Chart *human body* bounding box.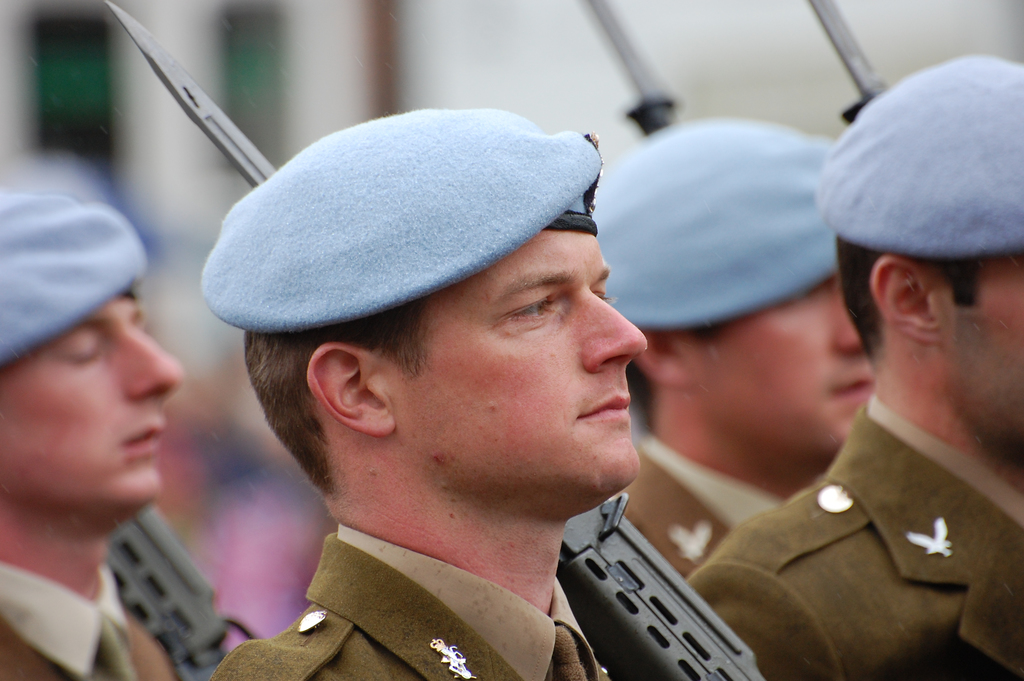
Charted: select_region(615, 429, 776, 577).
